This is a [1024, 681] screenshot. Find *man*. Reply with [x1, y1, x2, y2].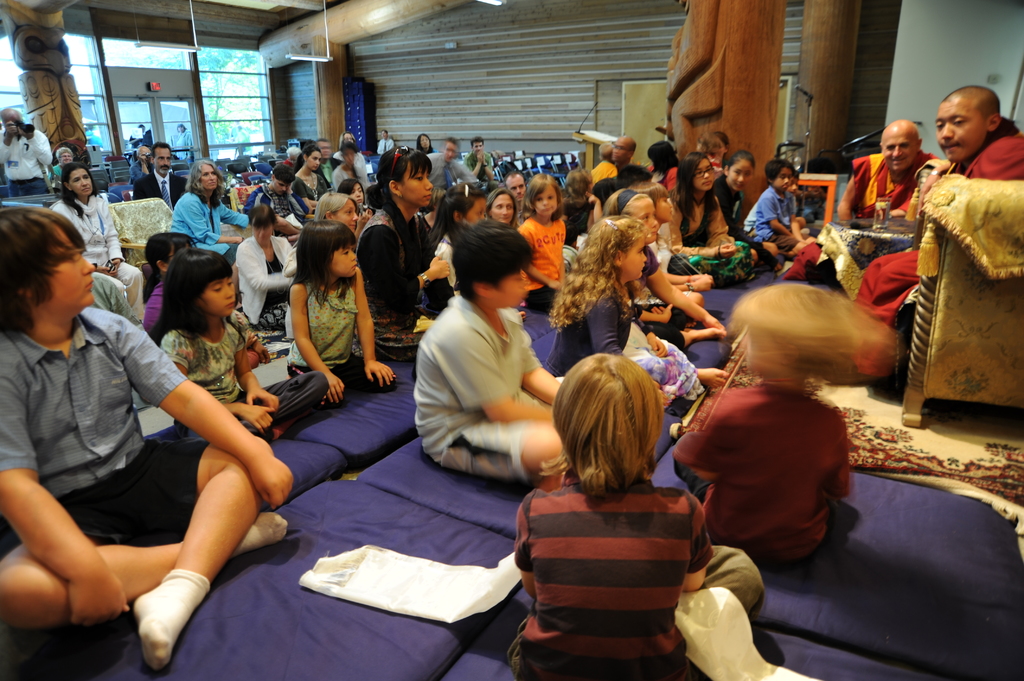
[130, 141, 192, 212].
